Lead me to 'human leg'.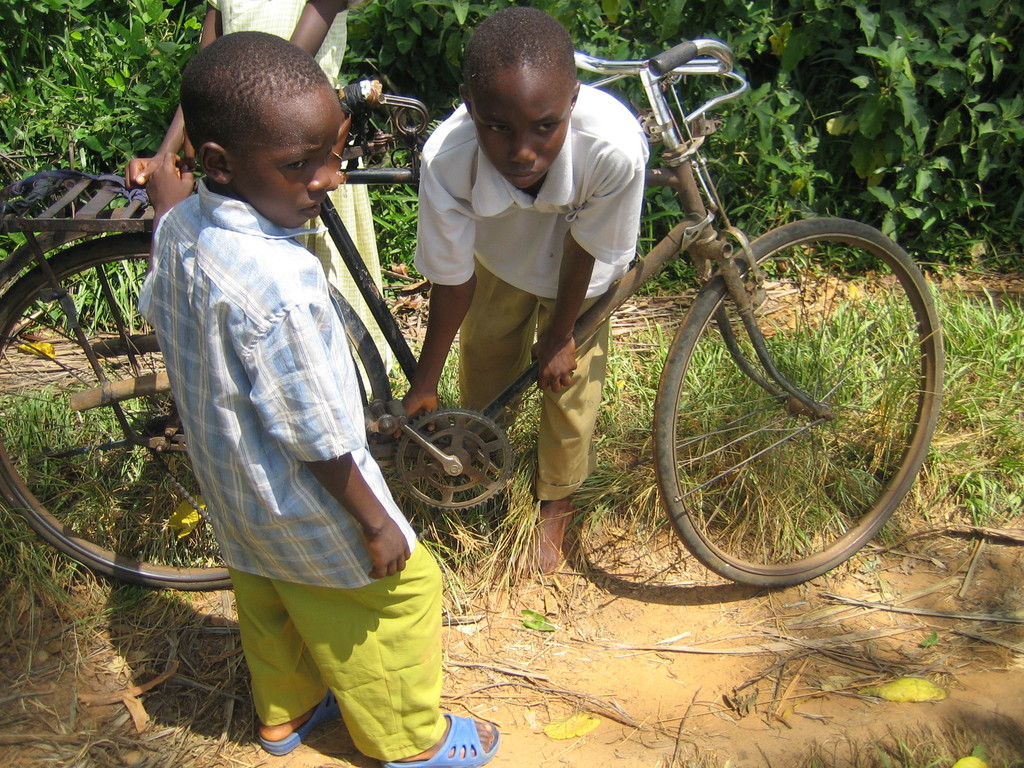
Lead to Rect(454, 254, 544, 484).
